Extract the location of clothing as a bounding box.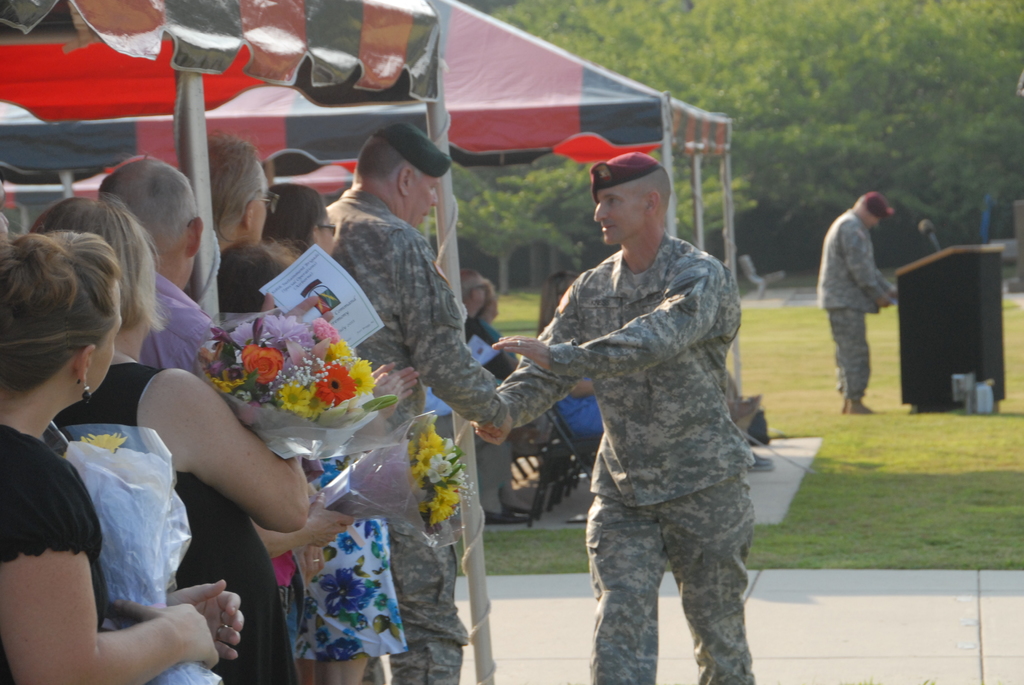
(45, 358, 308, 684).
